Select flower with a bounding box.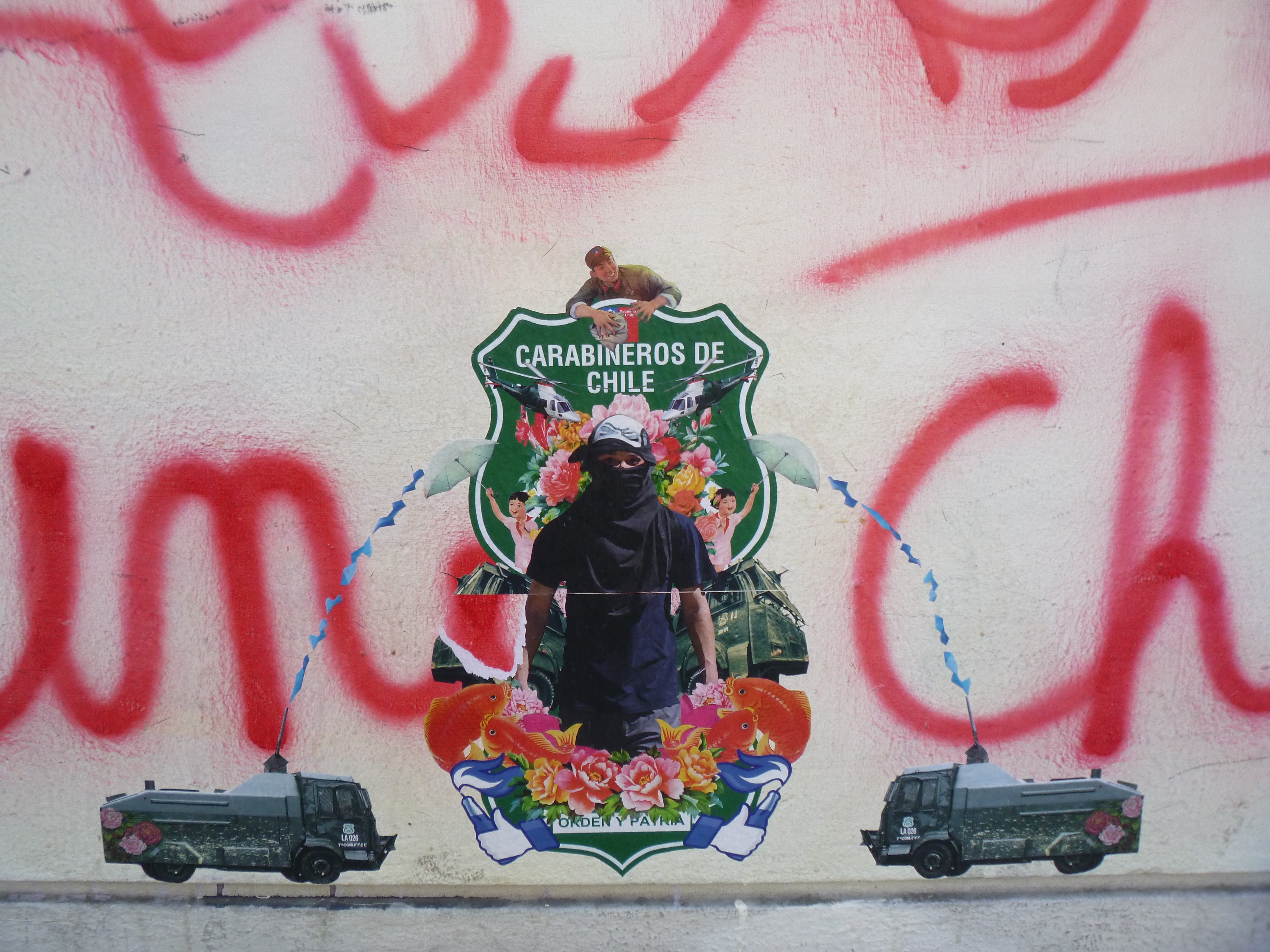
x1=144 y1=203 x2=169 y2=227.
